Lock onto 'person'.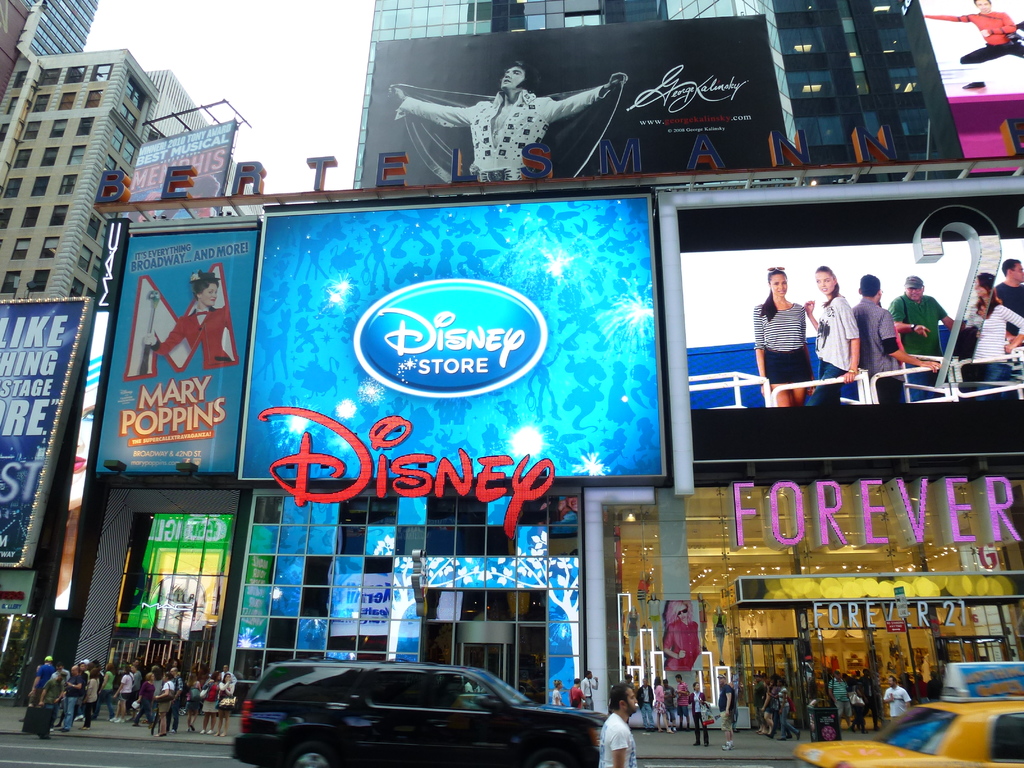
Locked: 662 600 702 669.
